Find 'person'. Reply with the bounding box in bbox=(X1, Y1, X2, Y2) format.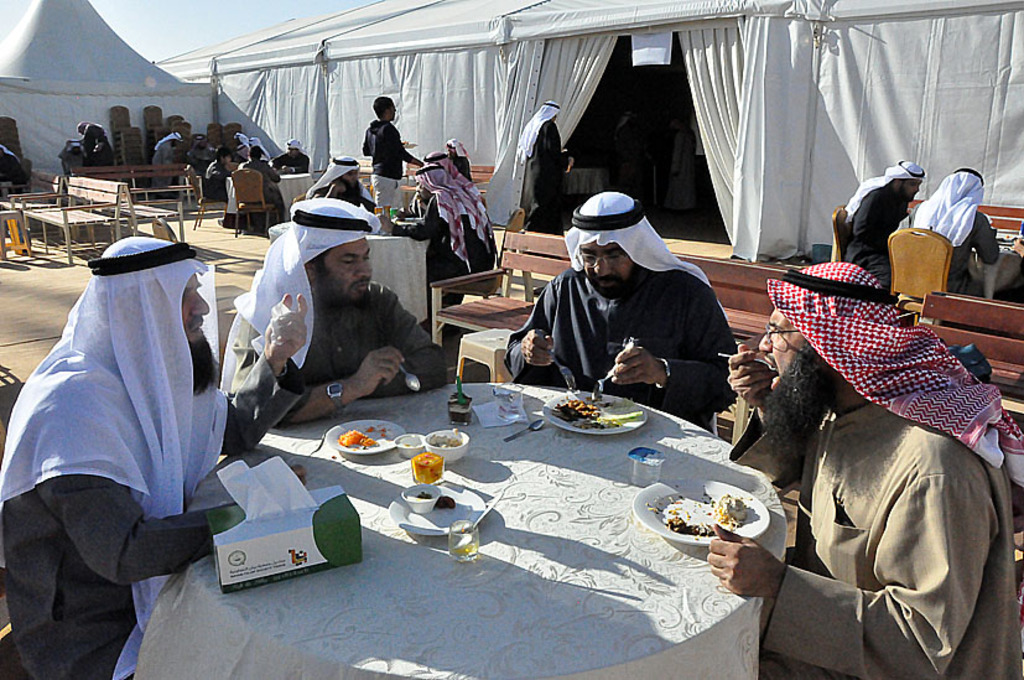
bbox=(520, 94, 570, 224).
